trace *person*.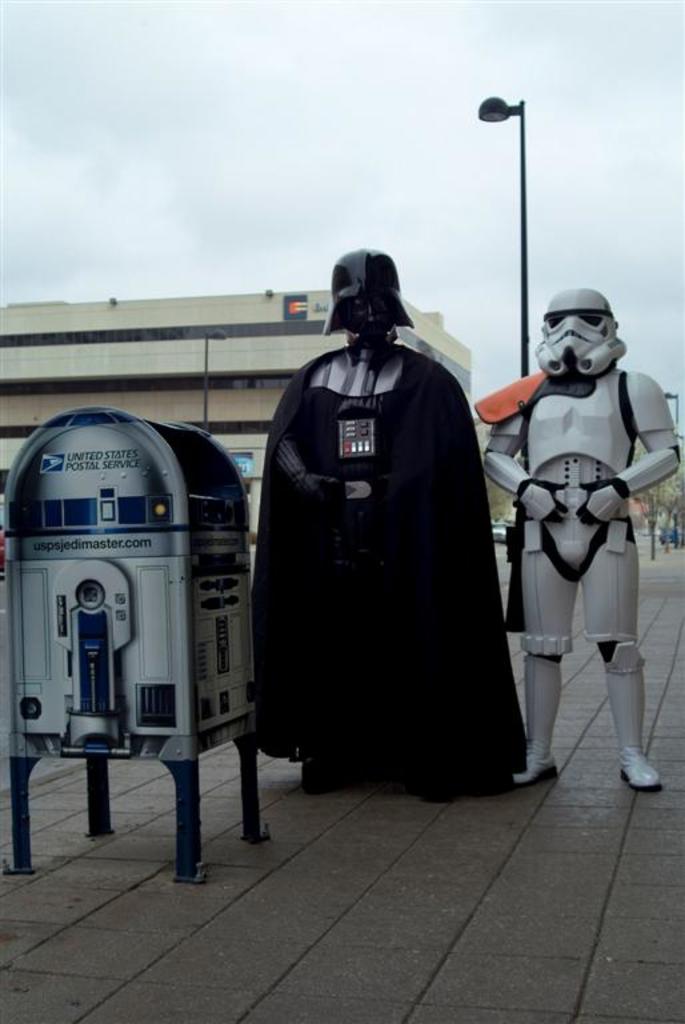
Traced to <box>248,241,558,804</box>.
